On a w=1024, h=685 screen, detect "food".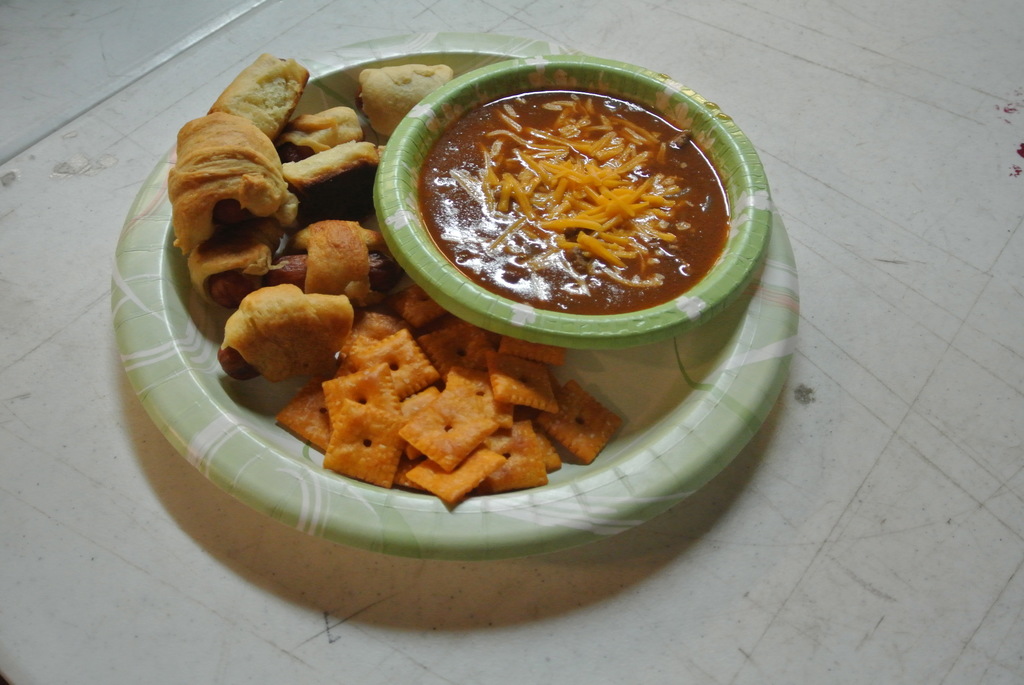
[374,72,751,333].
